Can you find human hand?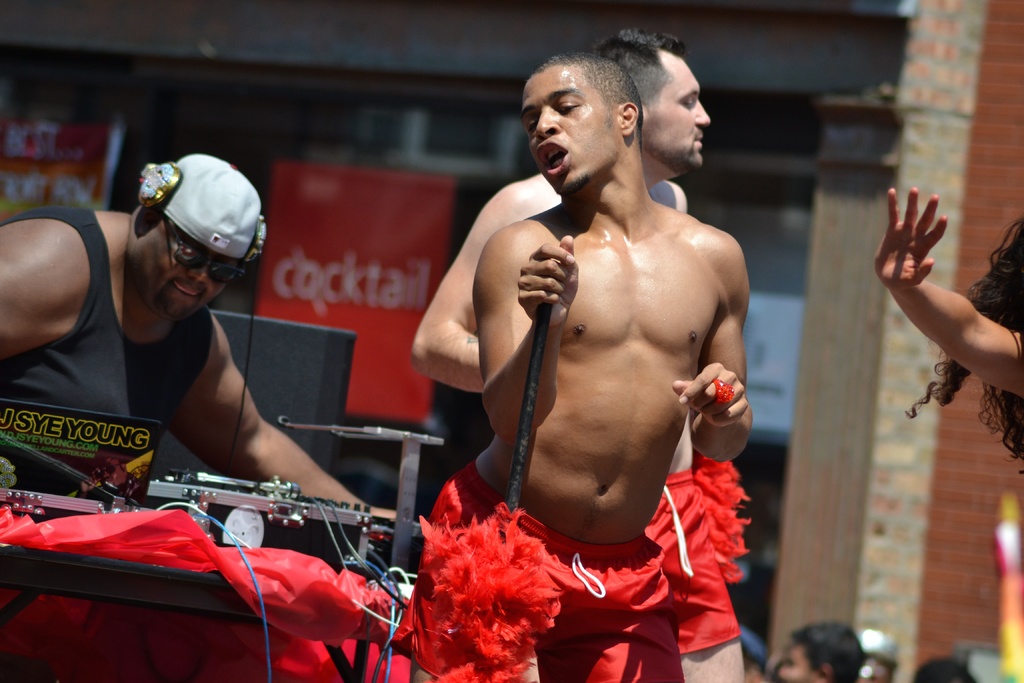
Yes, bounding box: bbox=(518, 243, 589, 333).
